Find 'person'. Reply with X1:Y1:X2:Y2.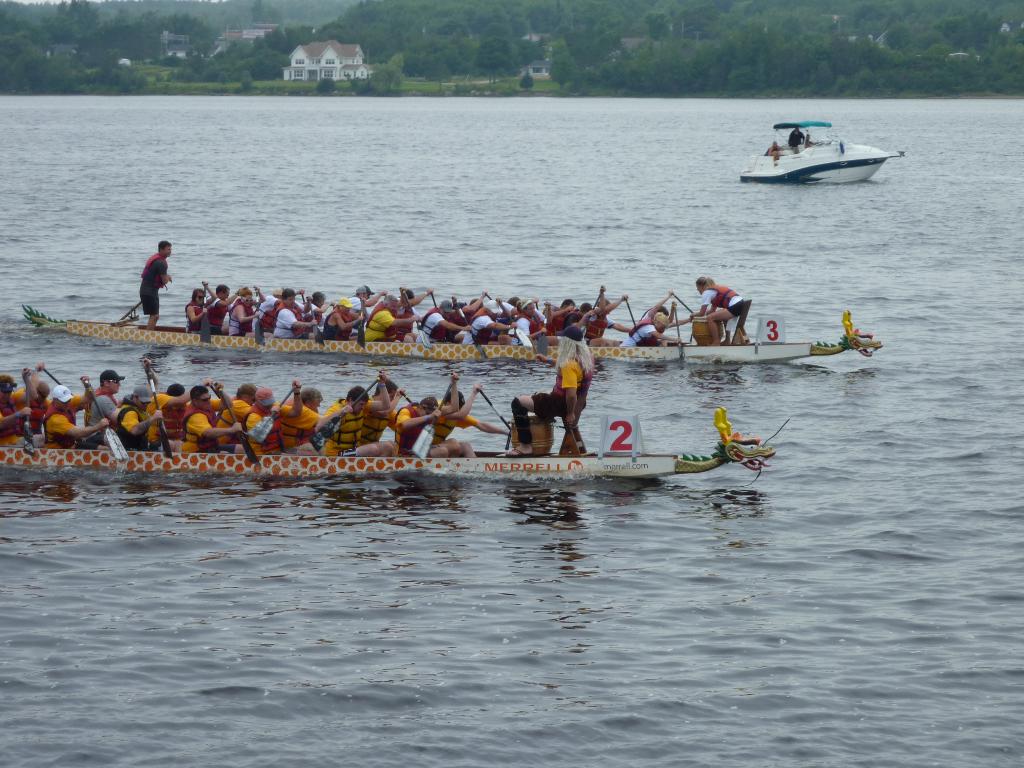
765:140:781:163.
